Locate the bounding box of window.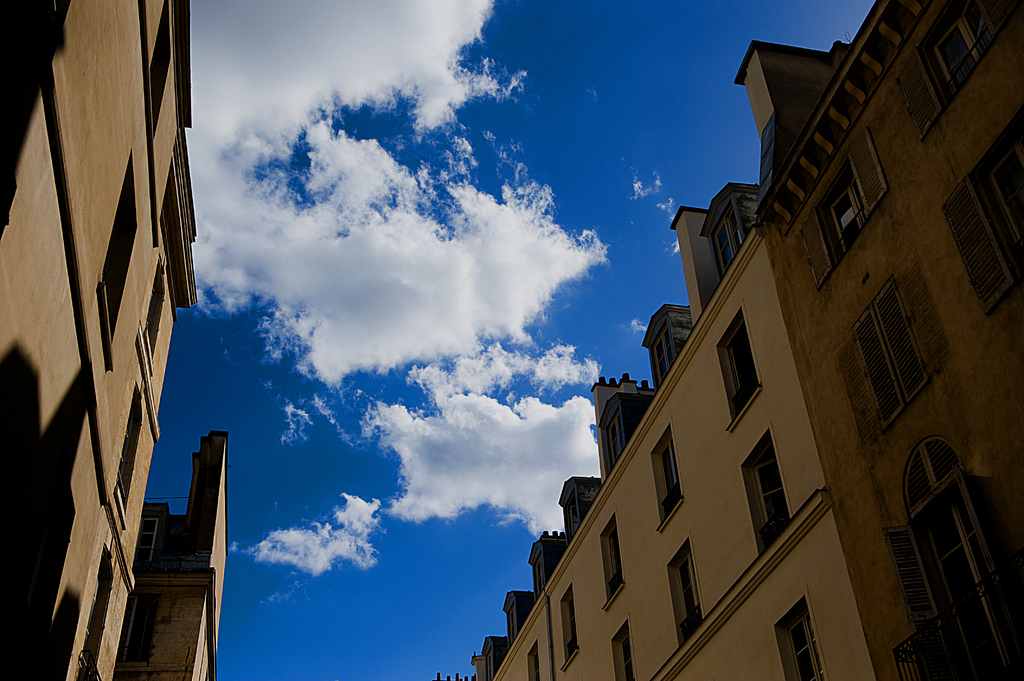
Bounding box: (x1=652, y1=433, x2=680, y2=524).
